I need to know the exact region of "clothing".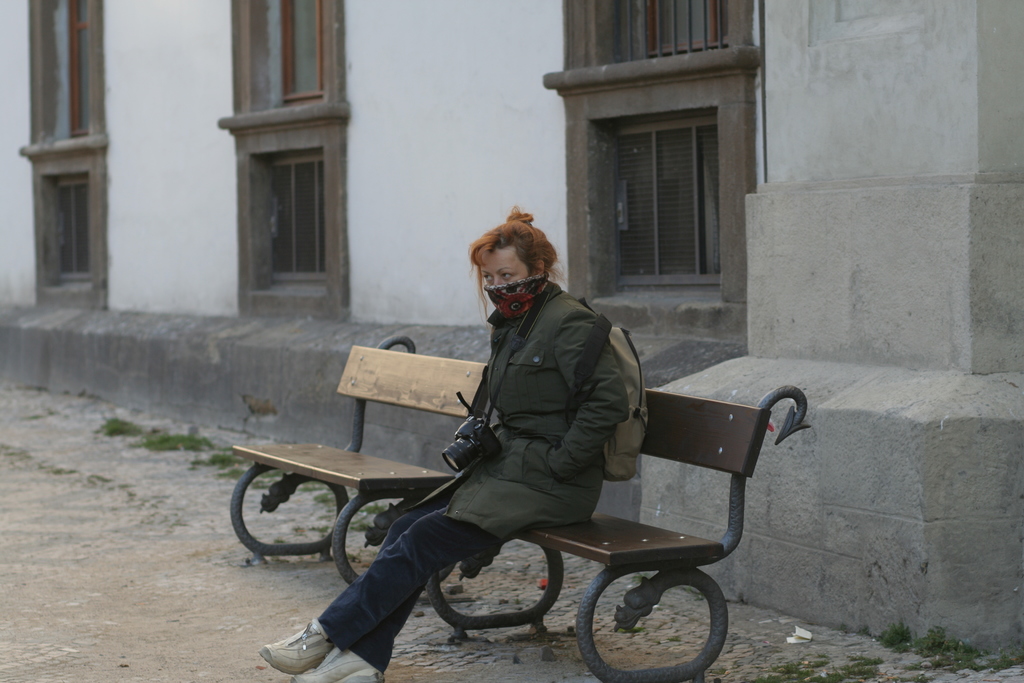
Region: (left=312, top=279, right=640, bottom=678).
